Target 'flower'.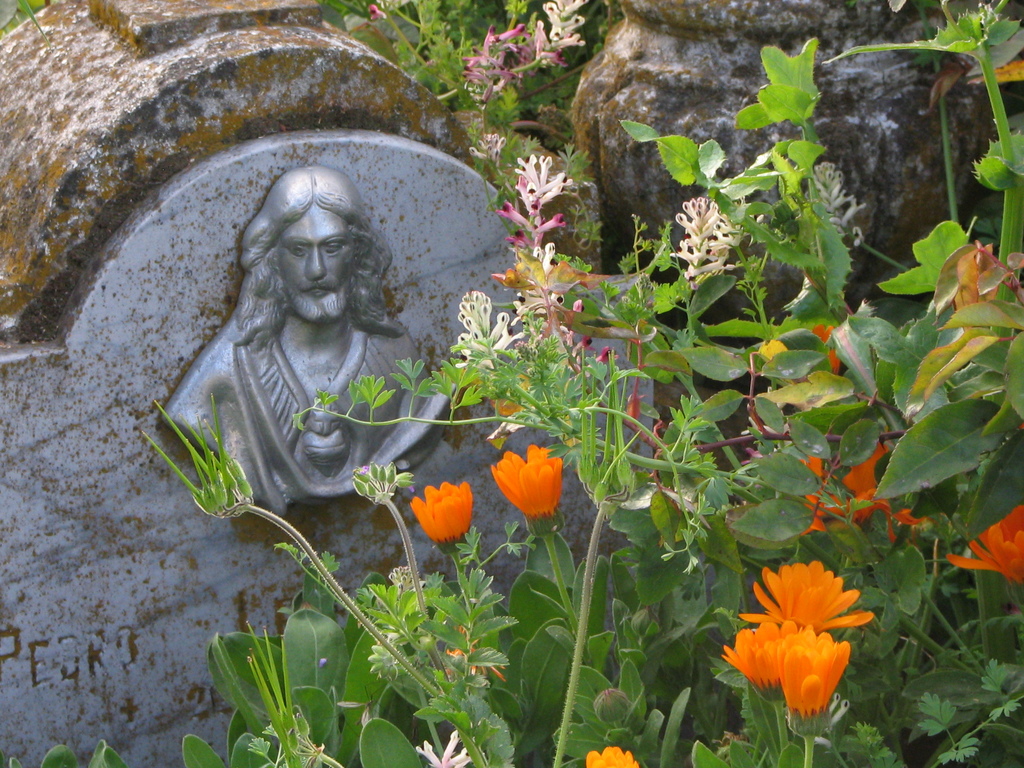
Target region: (583,748,640,767).
